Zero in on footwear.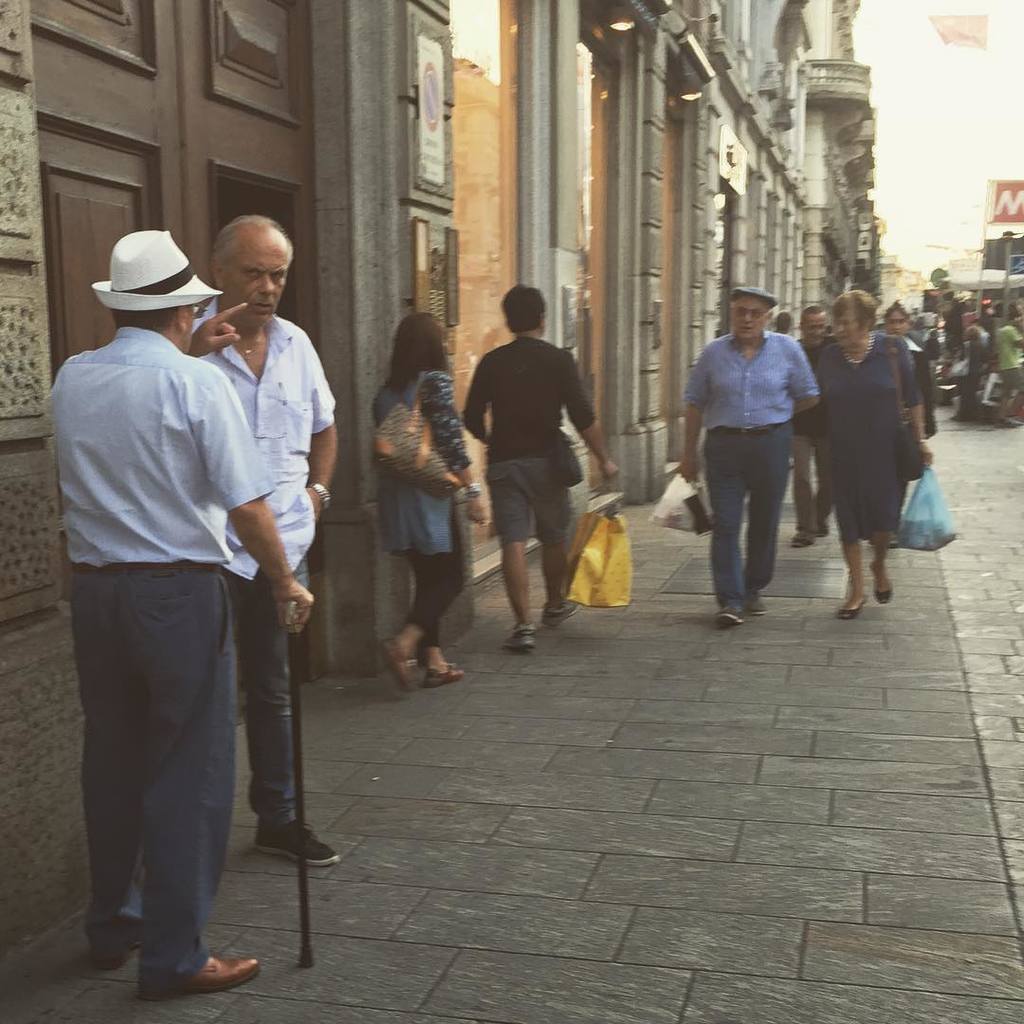
Zeroed in: pyautogui.locateOnScreen(381, 637, 411, 693).
